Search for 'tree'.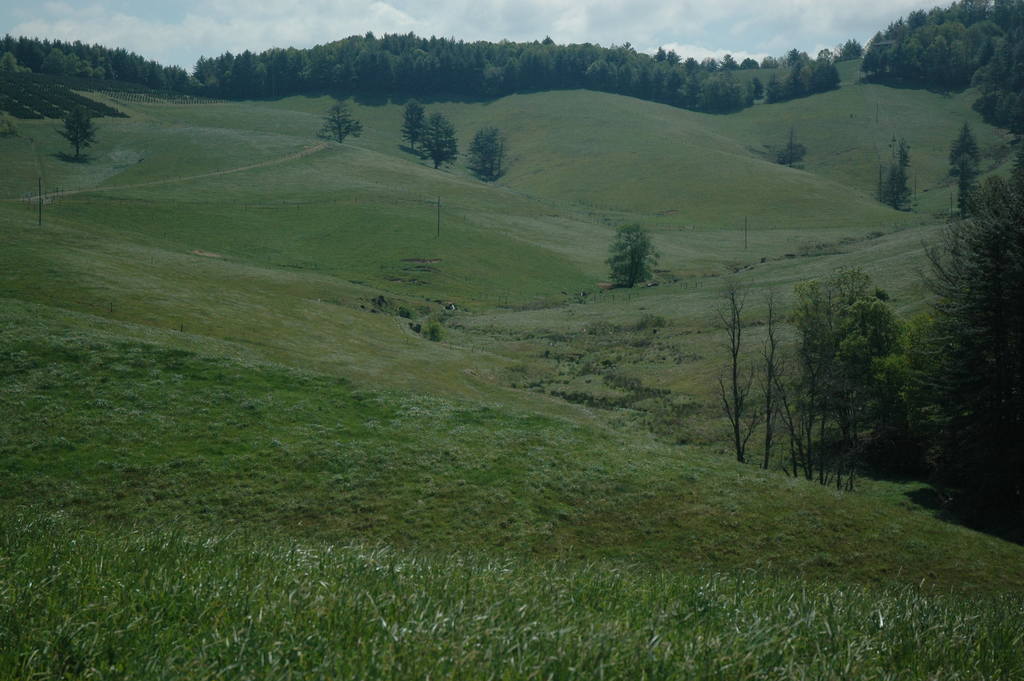
Found at (x1=905, y1=150, x2=1023, y2=539).
